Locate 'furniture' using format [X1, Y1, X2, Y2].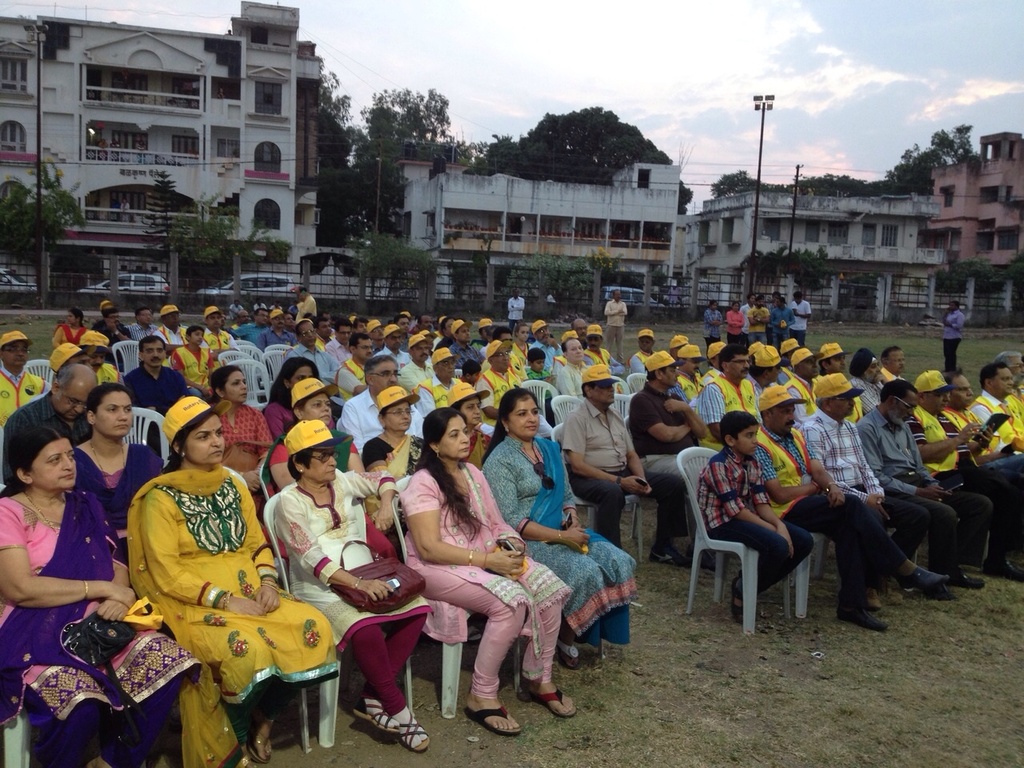
[26, 360, 55, 382].
